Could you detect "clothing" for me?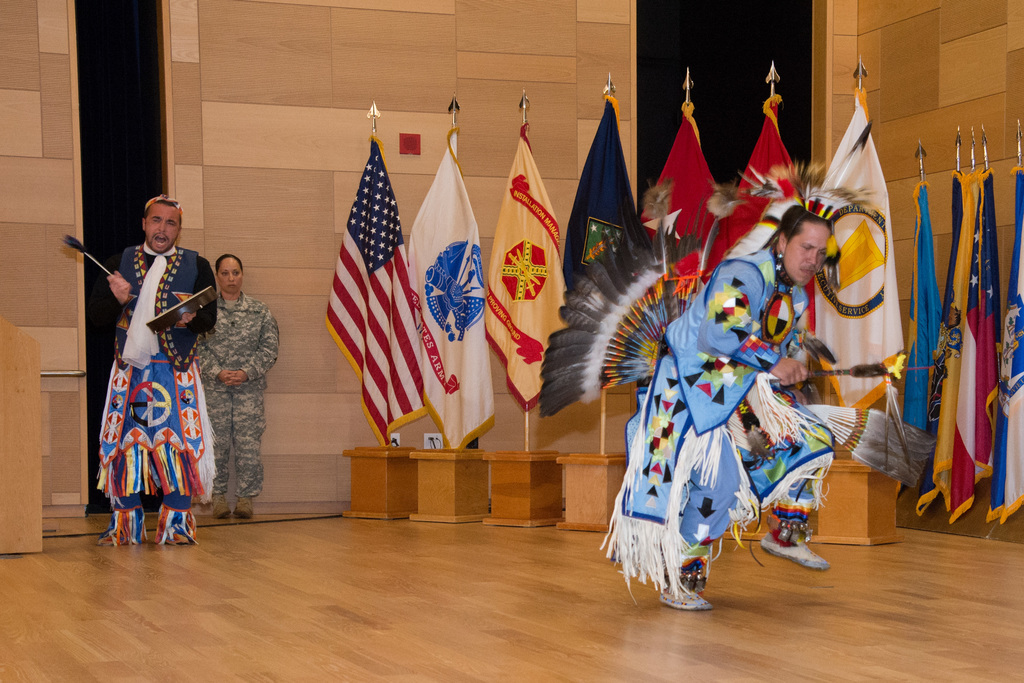
Detection result: (left=103, top=247, right=214, bottom=539).
